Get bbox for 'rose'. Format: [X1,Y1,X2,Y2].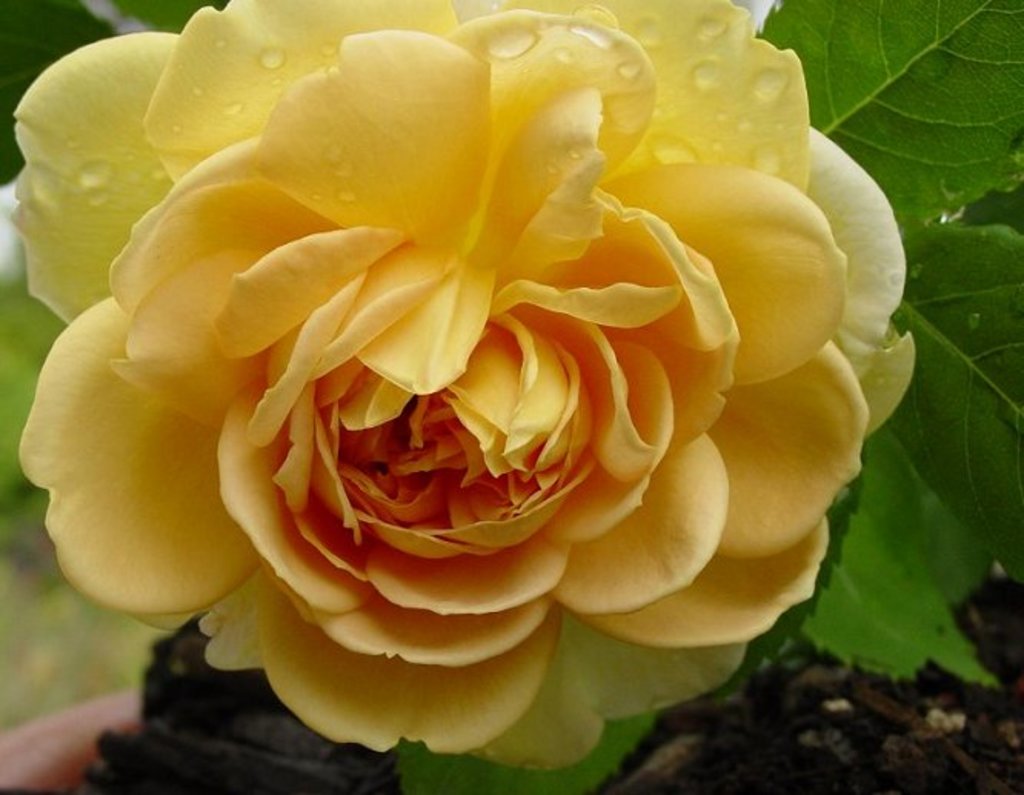
[8,0,924,777].
